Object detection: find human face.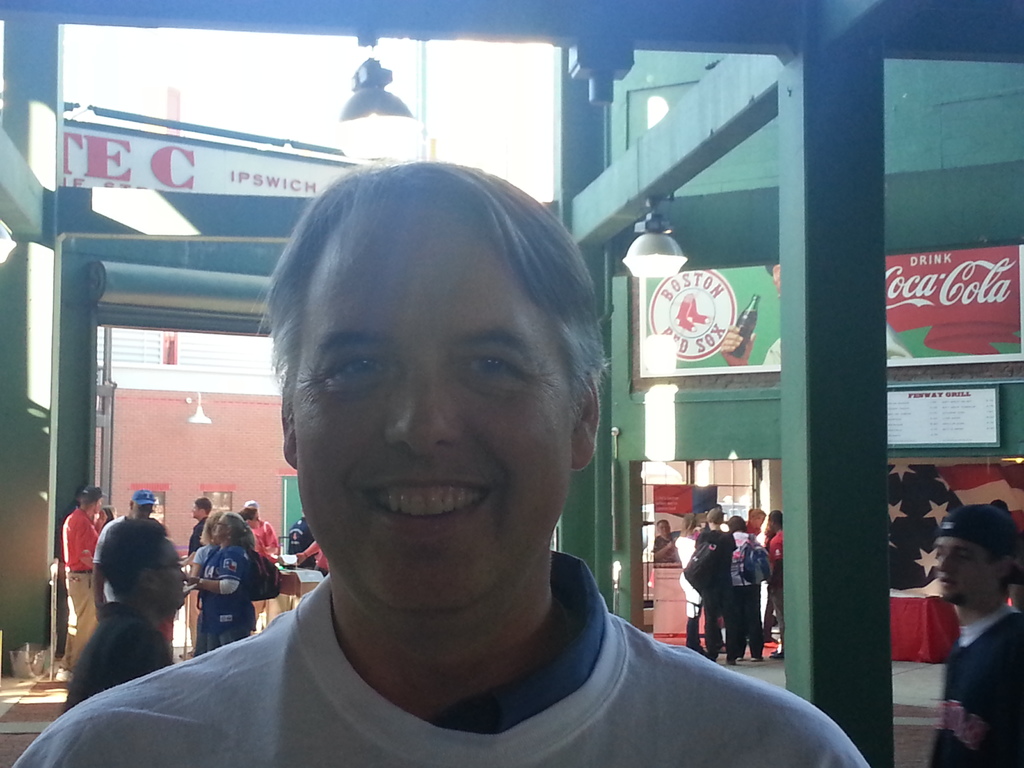
[194, 505, 199, 521].
